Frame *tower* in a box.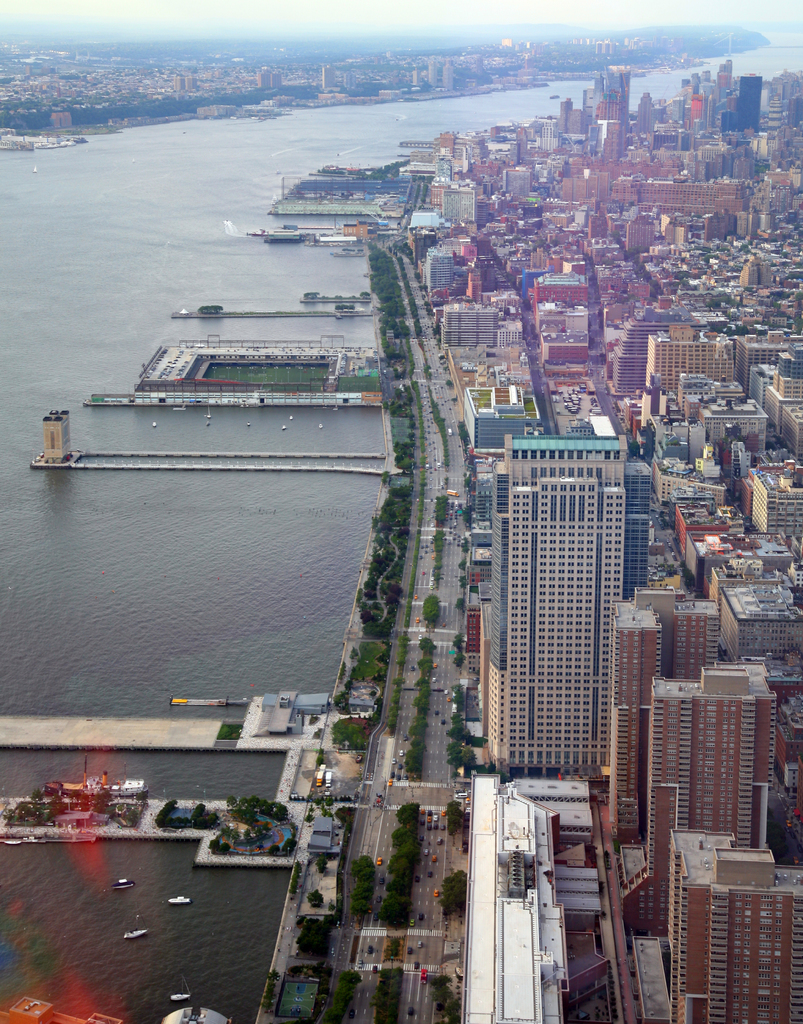
<region>623, 681, 765, 924</region>.
